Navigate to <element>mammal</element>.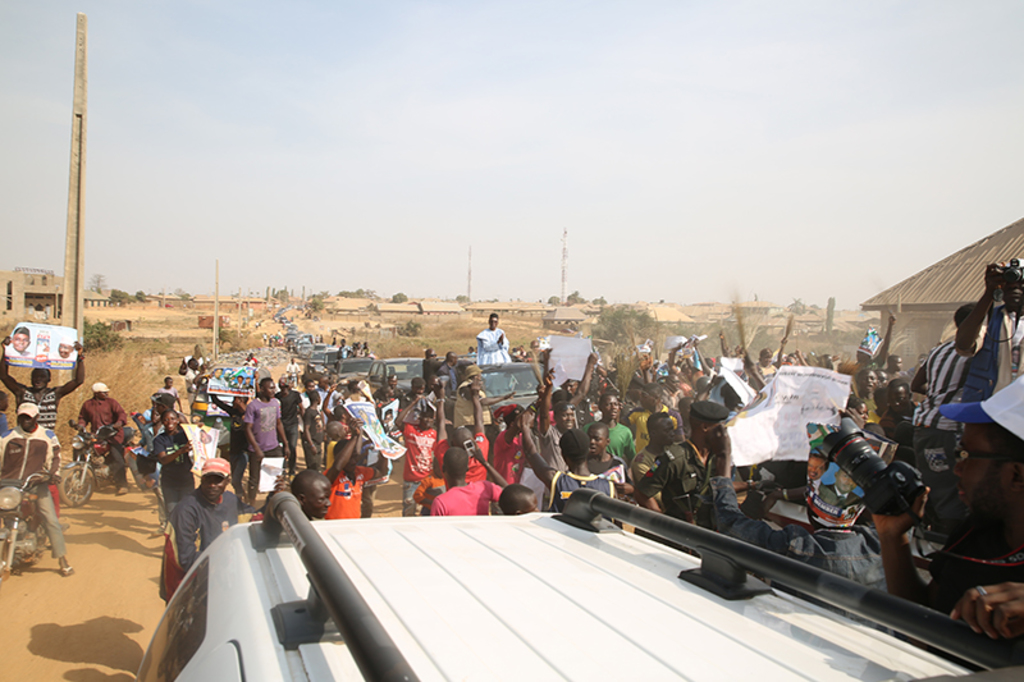
Navigation target: x1=10, y1=329, x2=32, y2=354.
